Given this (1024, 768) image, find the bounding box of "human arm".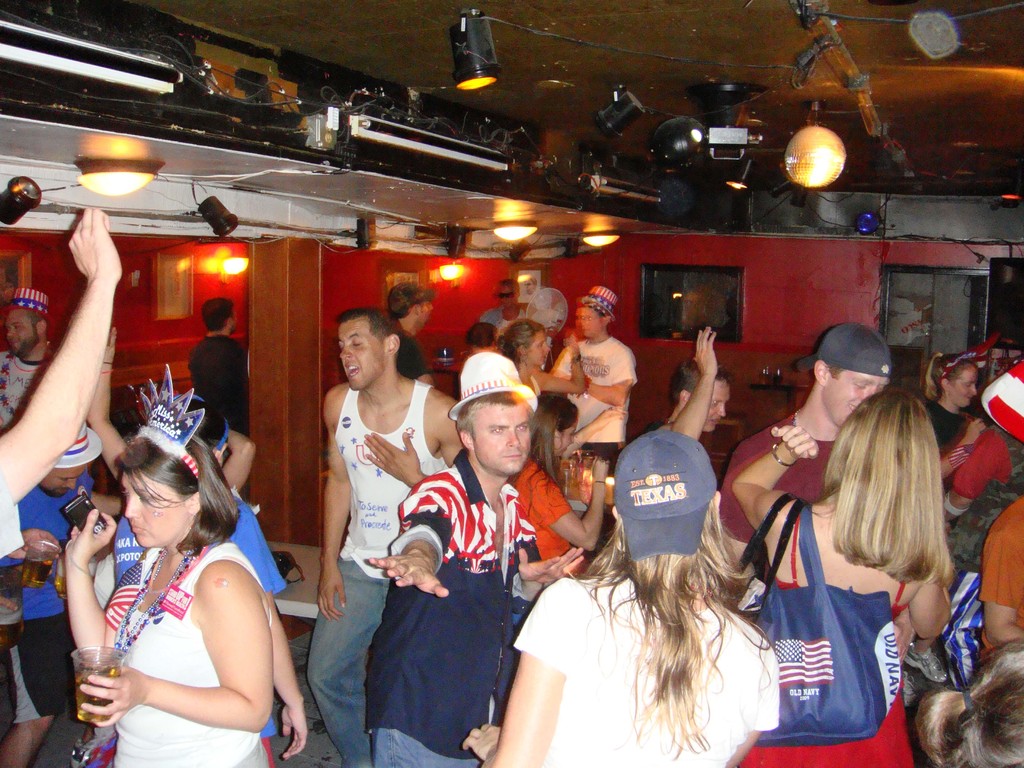
(left=565, top=406, right=628, bottom=461).
